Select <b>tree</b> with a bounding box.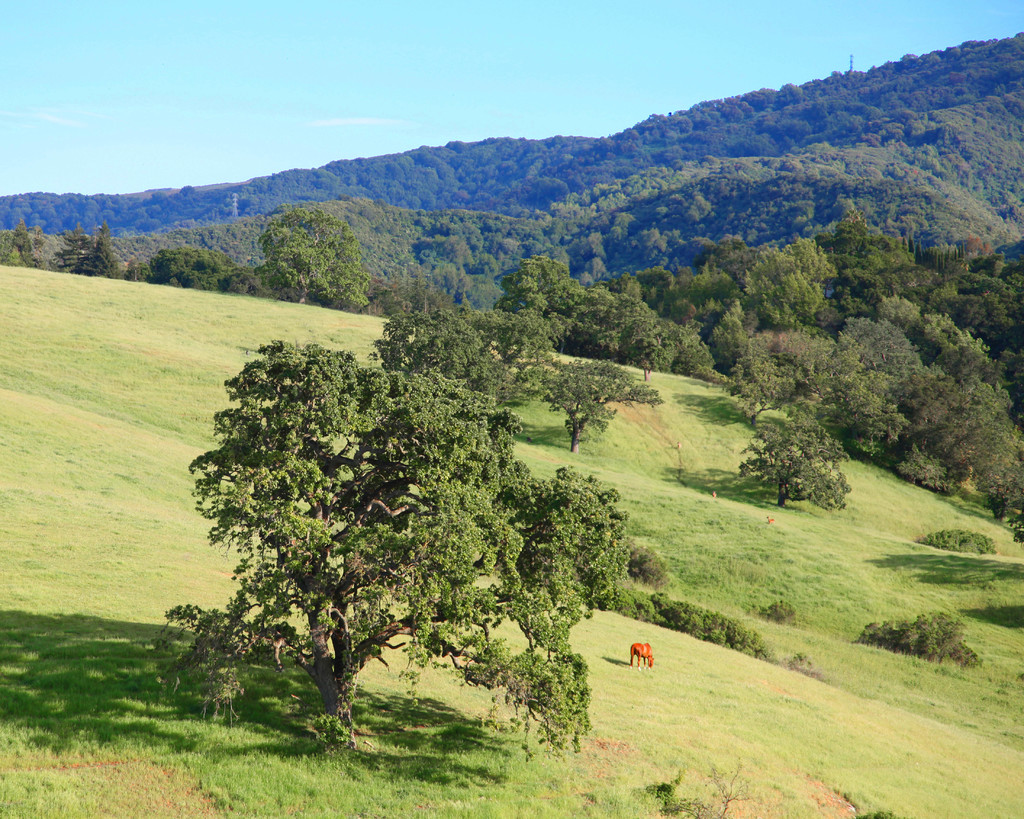
detection(255, 207, 372, 312).
